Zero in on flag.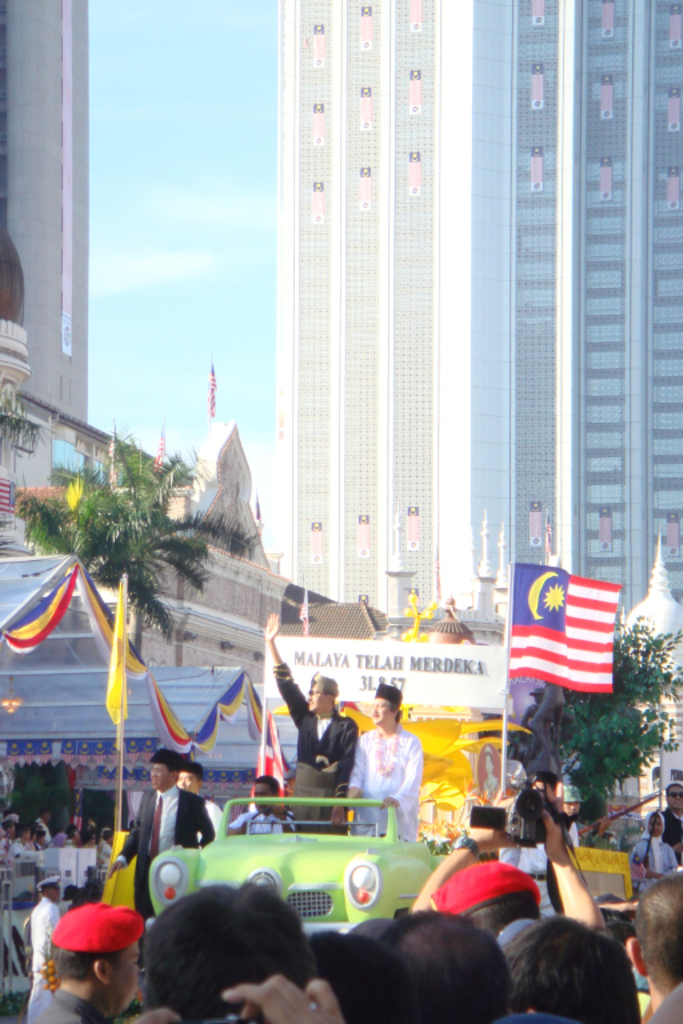
Zeroed in: box=[92, 832, 156, 909].
